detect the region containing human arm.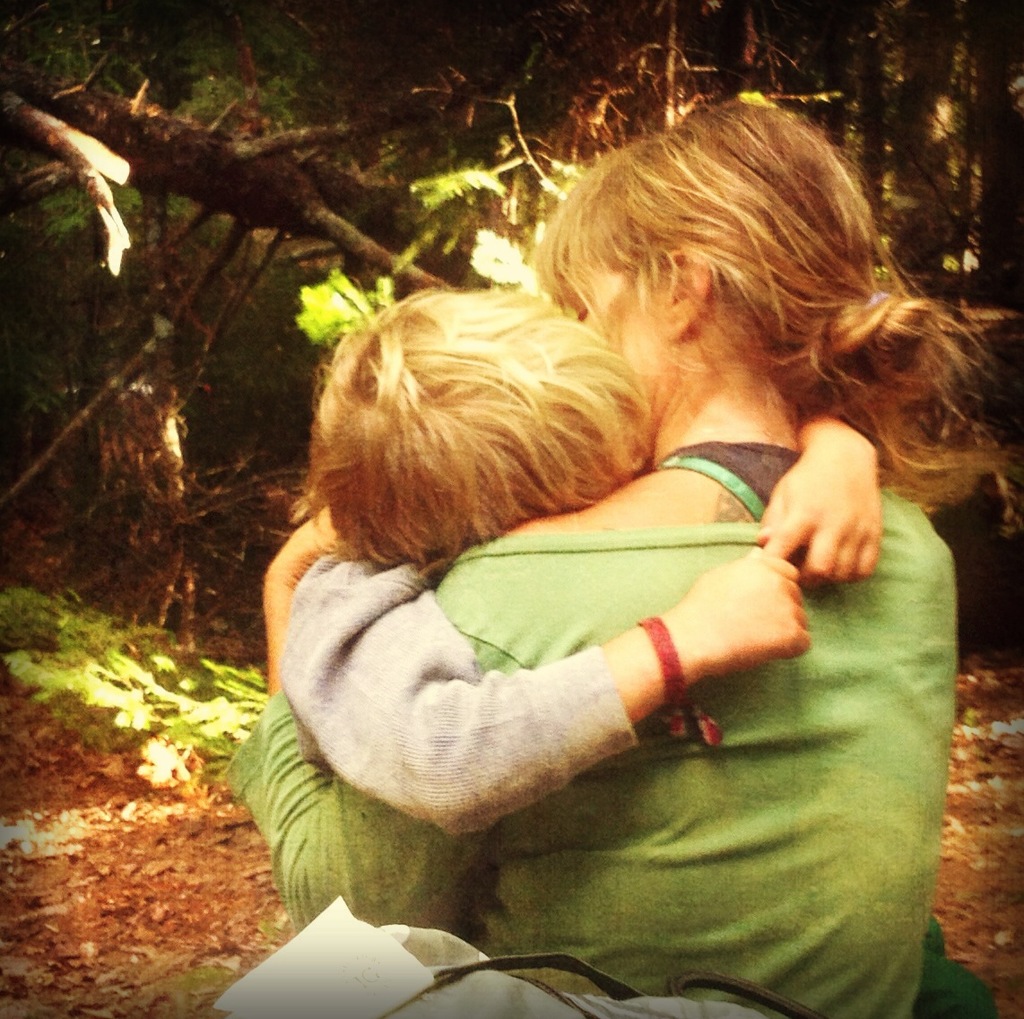
<box>359,513,751,849</box>.
